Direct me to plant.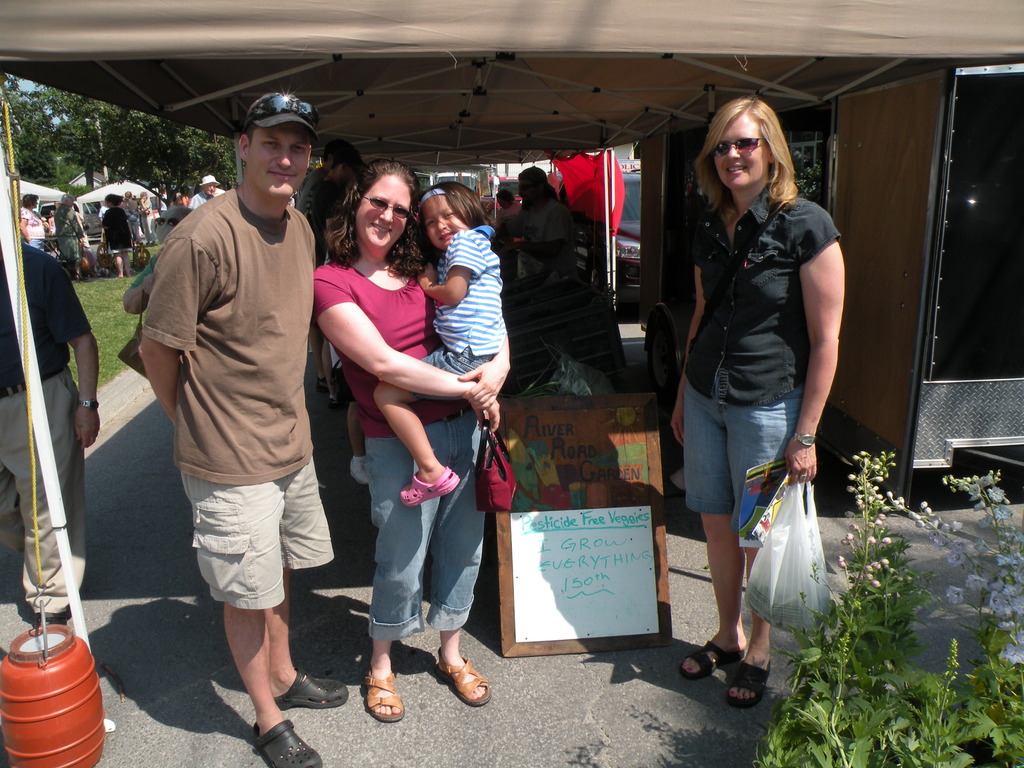
Direction: {"left": 0, "top": 69, "right": 243, "bottom": 470}.
